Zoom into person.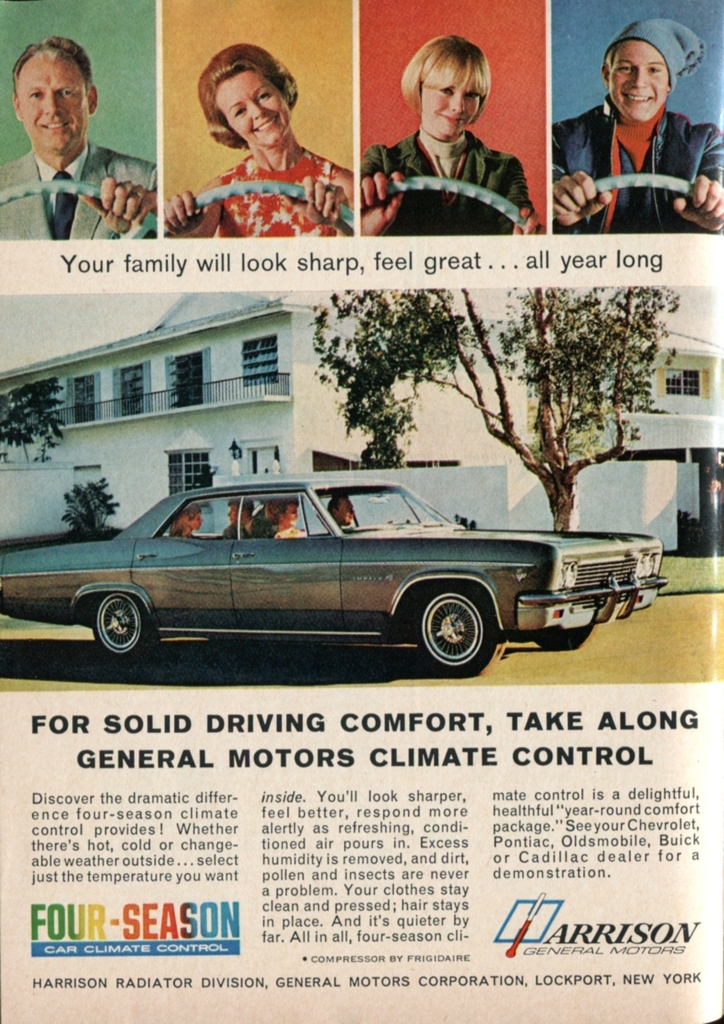
Zoom target: detection(263, 487, 304, 537).
